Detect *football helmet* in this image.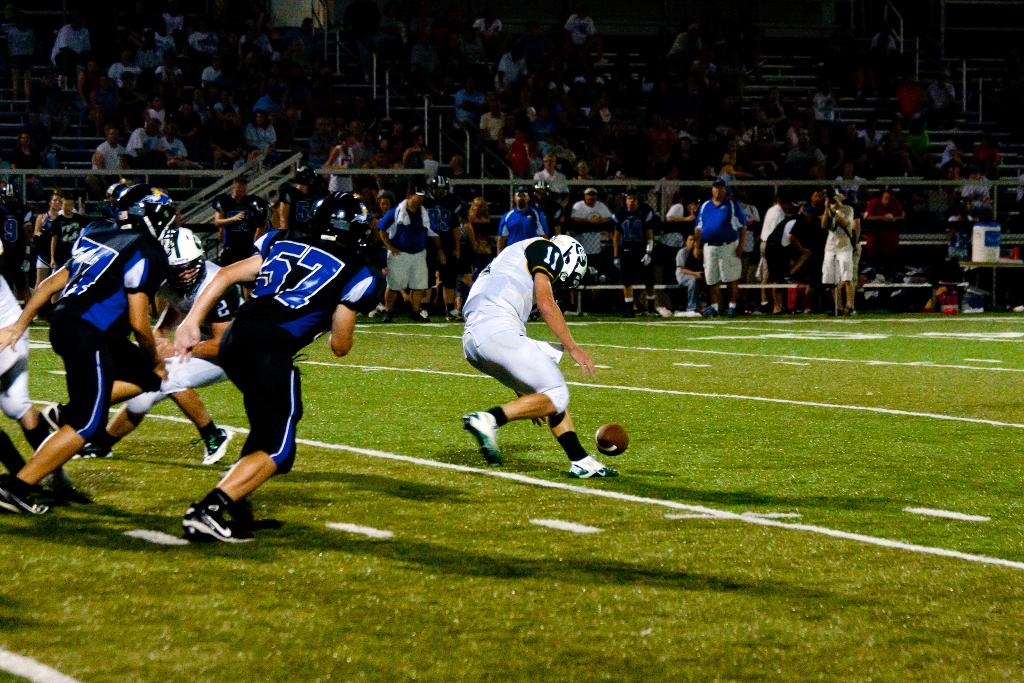
Detection: {"left": 105, "top": 183, "right": 131, "bottom": 215}.
